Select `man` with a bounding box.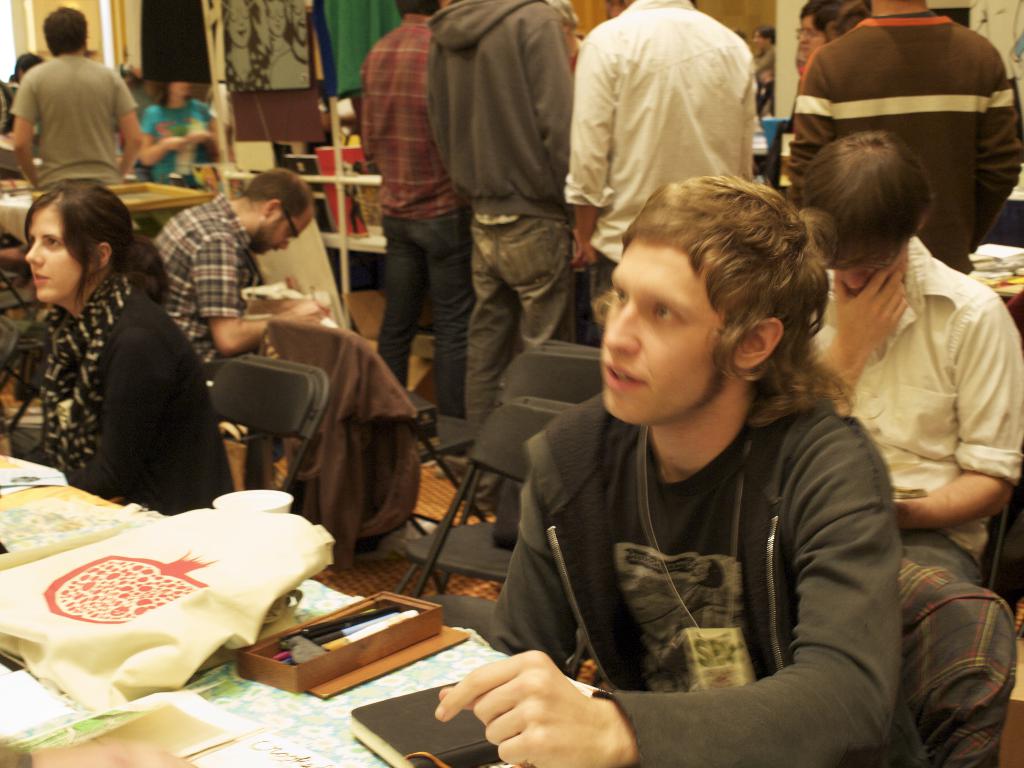
x1=436, y1=179, x2=904, y2=767.
